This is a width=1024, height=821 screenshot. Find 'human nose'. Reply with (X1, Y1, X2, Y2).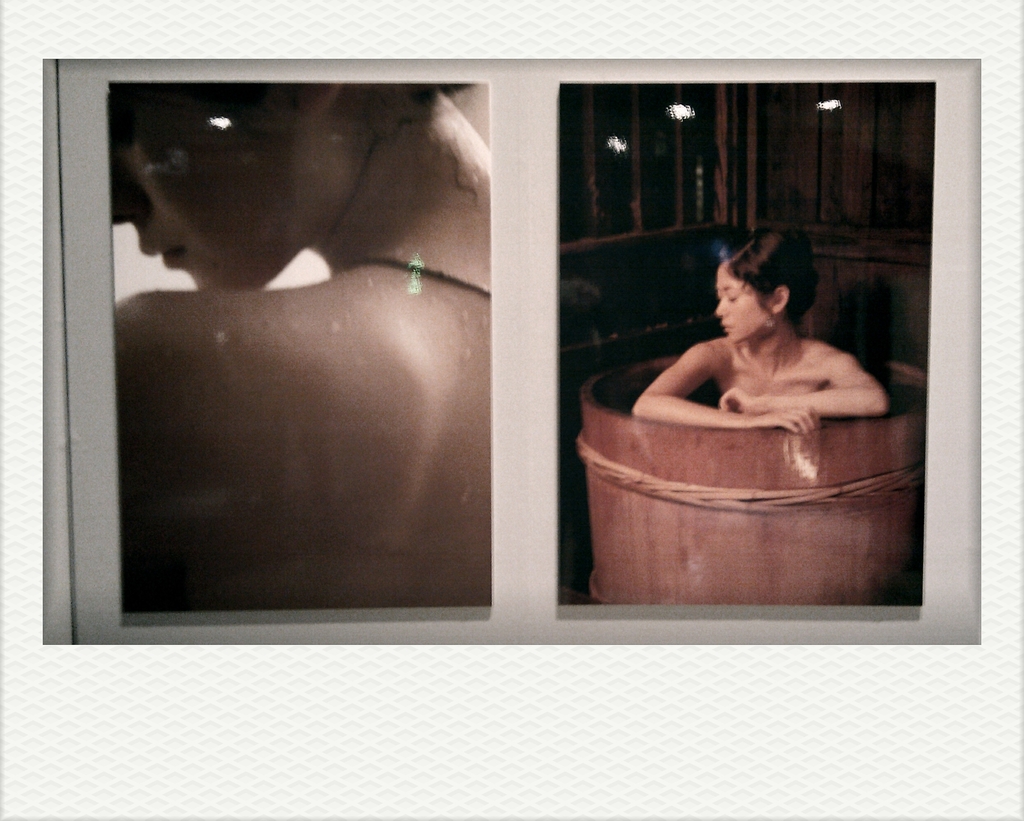
(714, 297, 726, 314).
